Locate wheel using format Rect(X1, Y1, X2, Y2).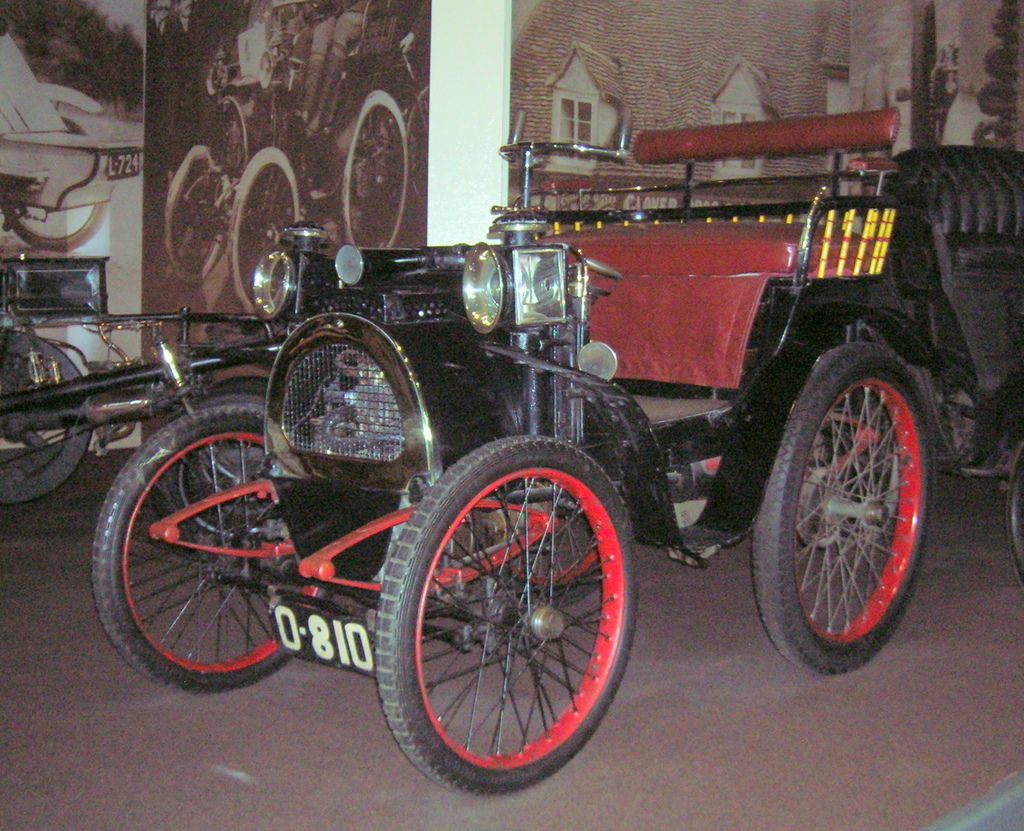
Rect(0, 322, 98, 505).
